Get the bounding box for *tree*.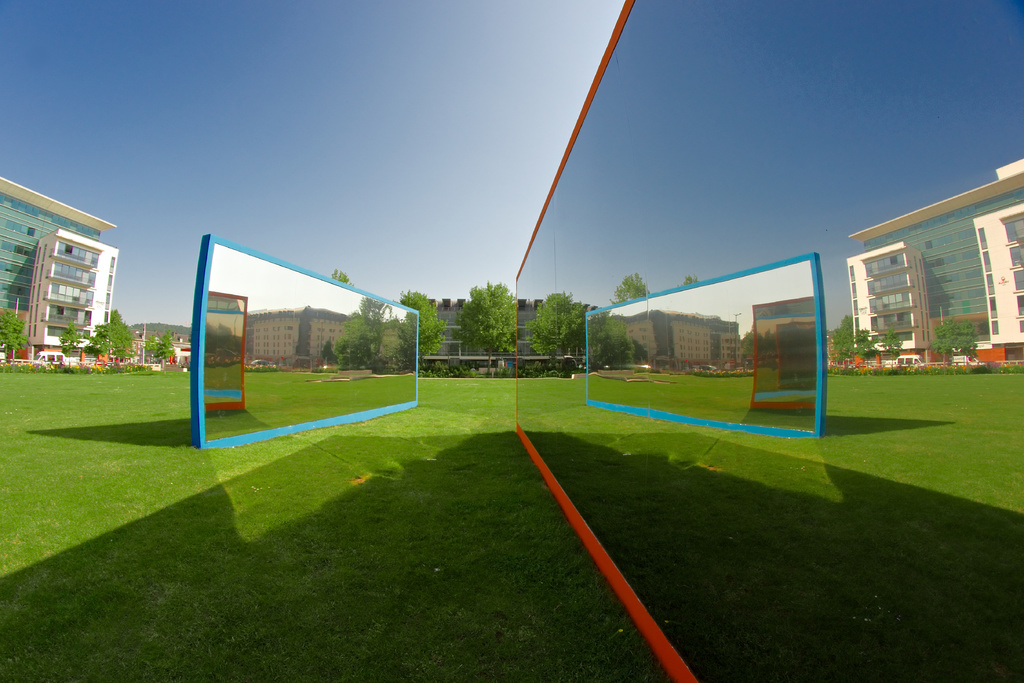
{"left": 451, "top": 272, "right": 522, "bottom": 354}.
